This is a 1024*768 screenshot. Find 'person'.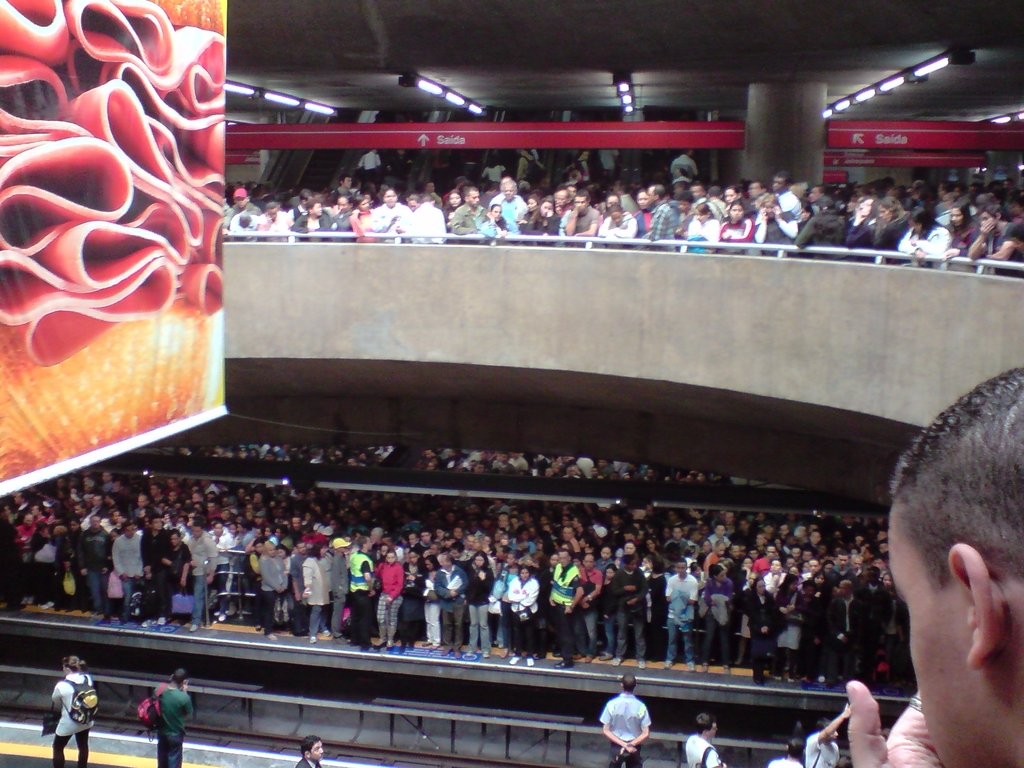
Bounding box: {"x1": 697, "y1": 561, "x2": 737, "y2": 679}.
